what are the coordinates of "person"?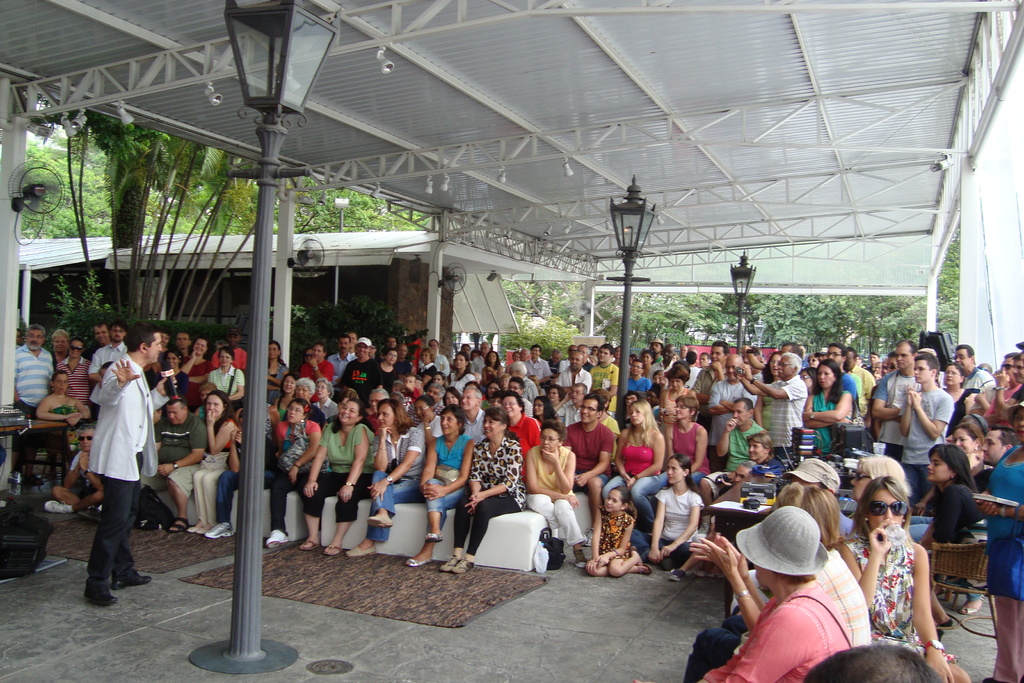
x1=75 y1=325 x2=152 y2=607.
